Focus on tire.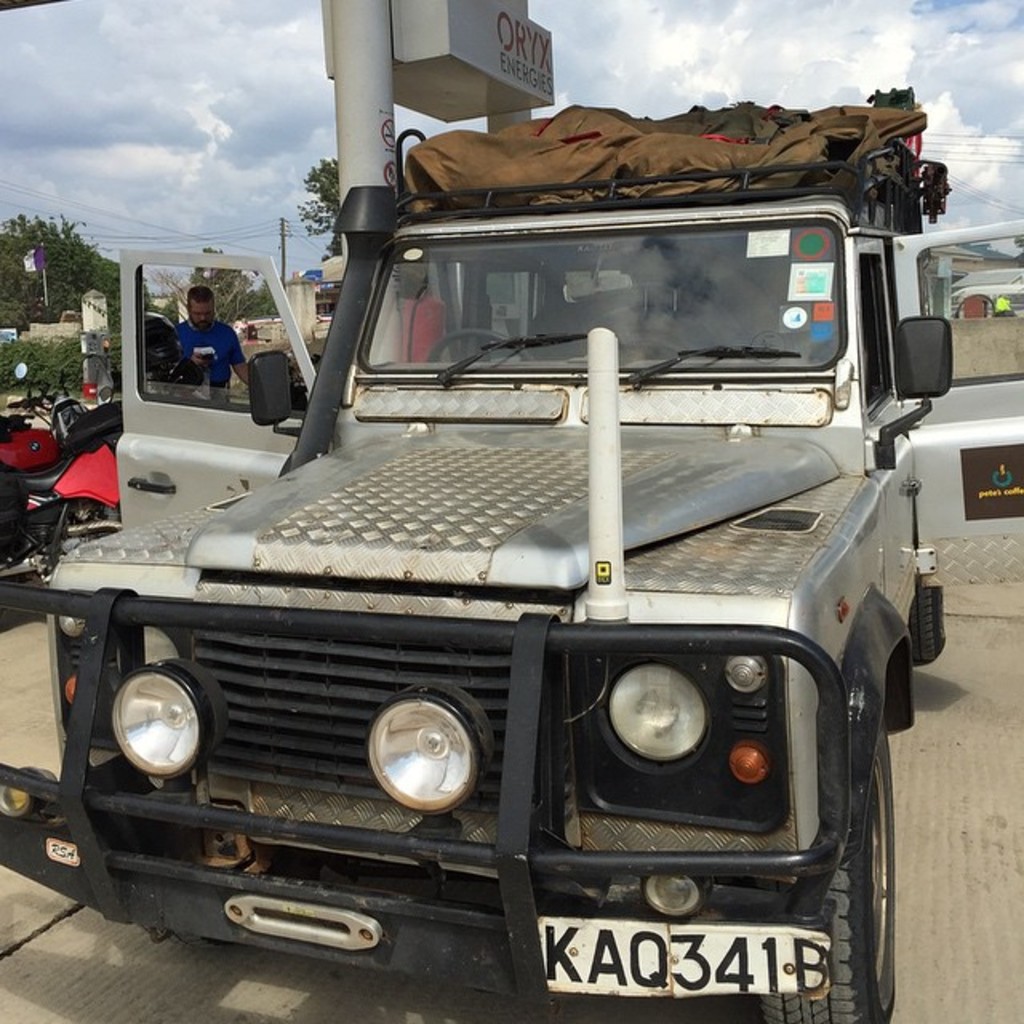
Focused at rect(907, 584, 947, 661).
